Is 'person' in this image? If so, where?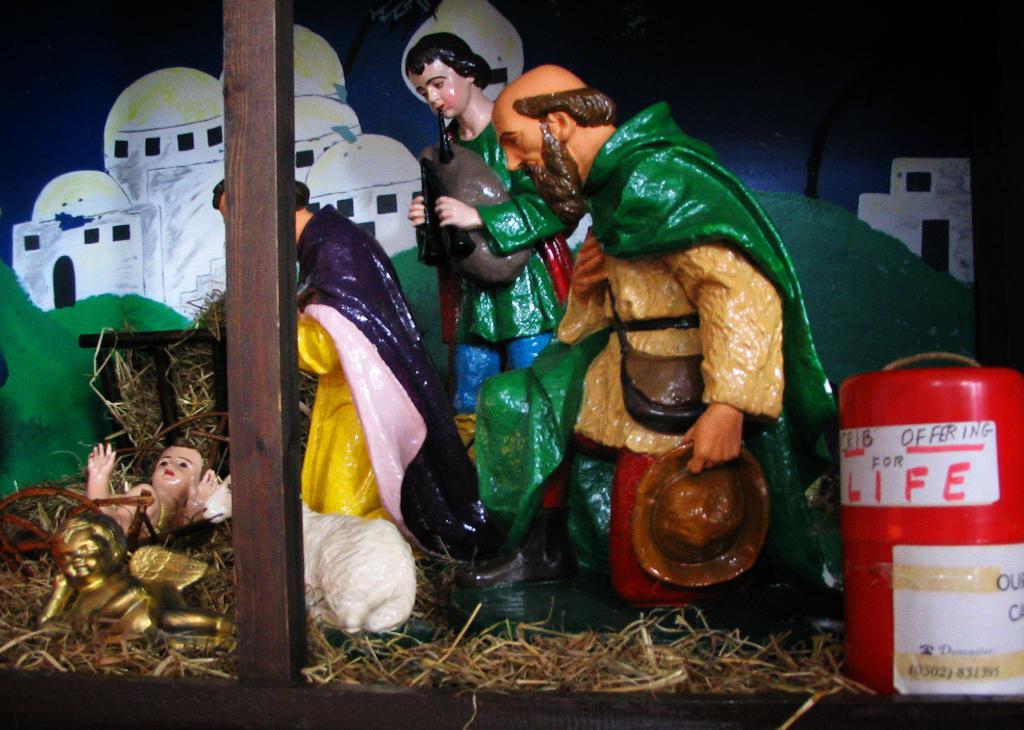
Yes, at [494,69,834,595].
